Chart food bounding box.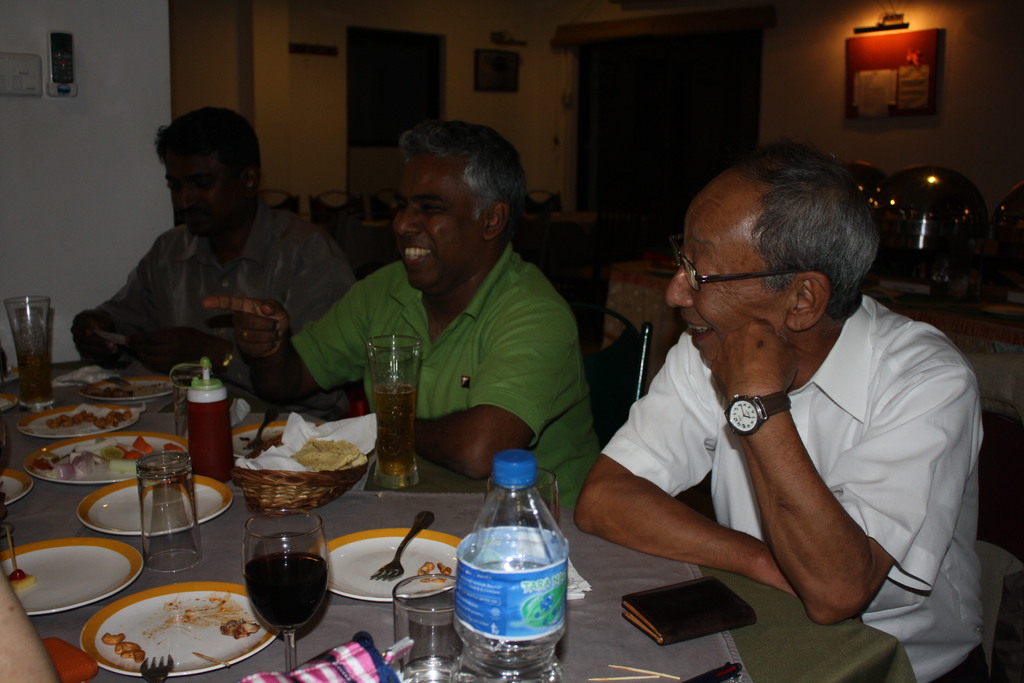
Charted: 30 399 132 433.
